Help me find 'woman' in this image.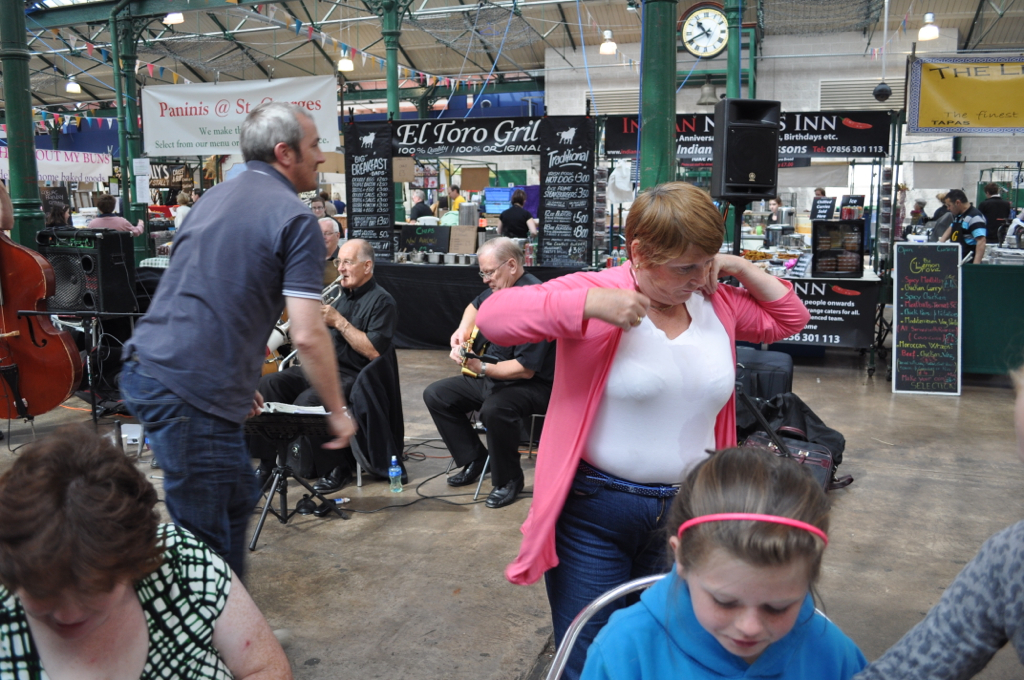
Found it: 0:435:299:679.
